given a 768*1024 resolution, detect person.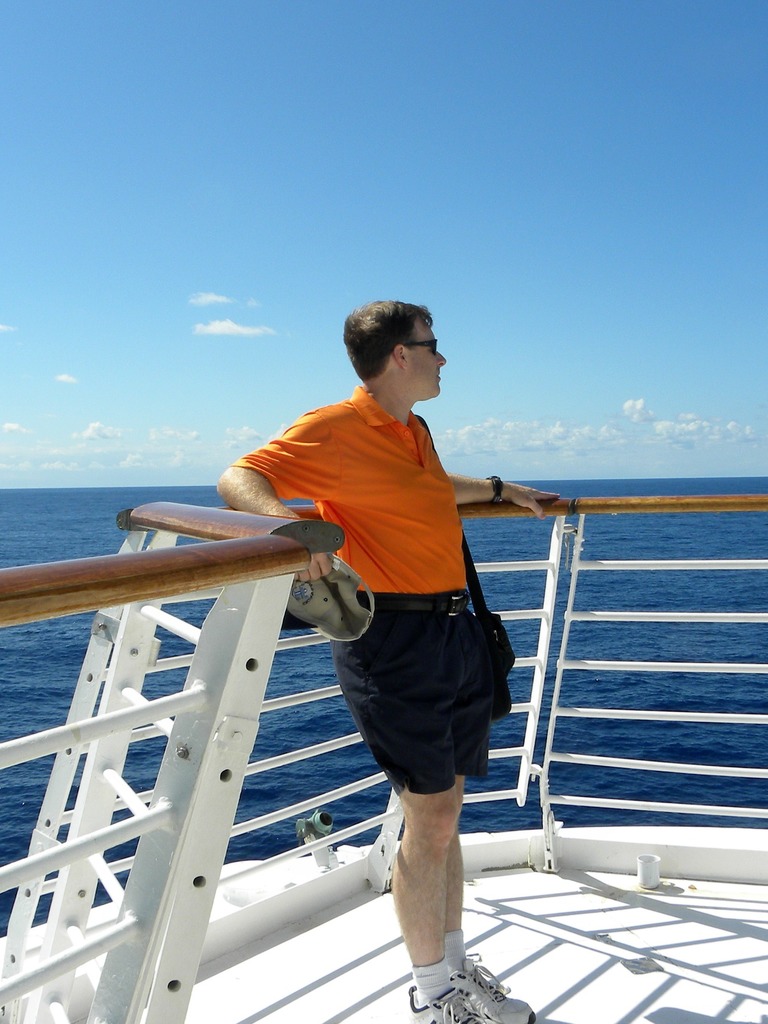
bbox(217, 301, 564, 1023).
